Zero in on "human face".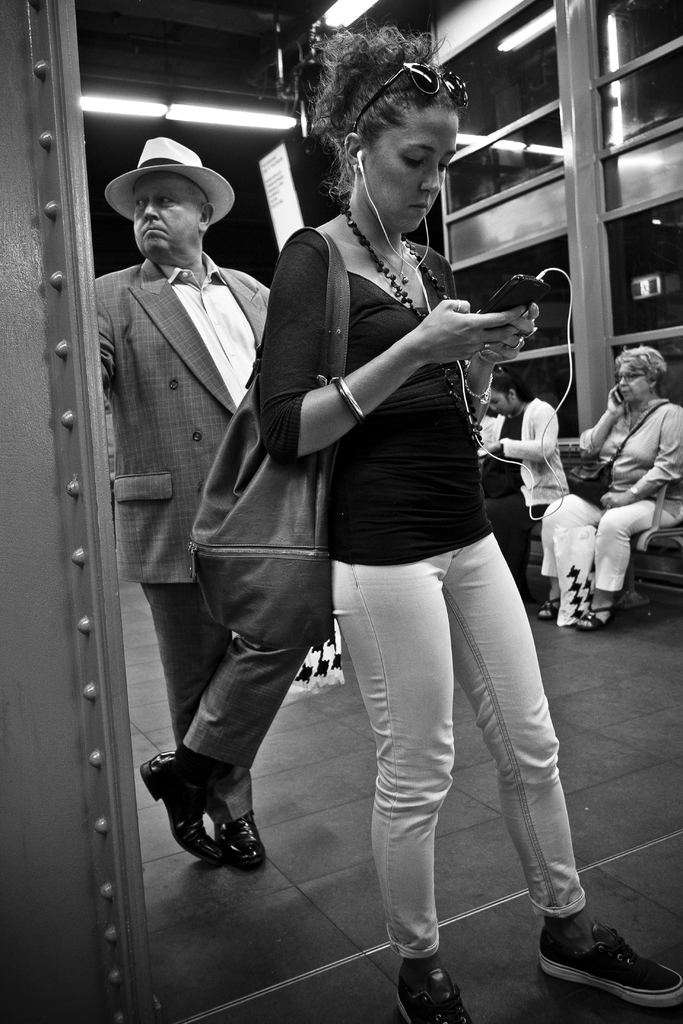
Zeroed in: x1=132 y1=174 x2=197 y2=260.
